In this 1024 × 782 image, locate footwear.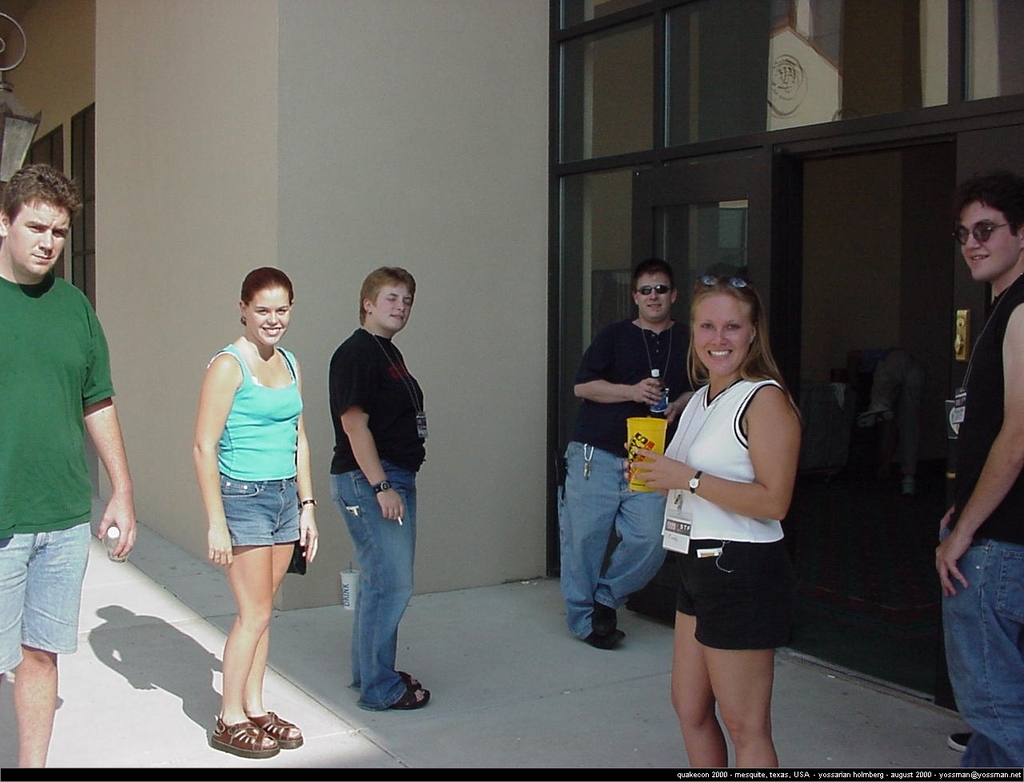
Bounding box: crop(946, 730, 974, 752).
